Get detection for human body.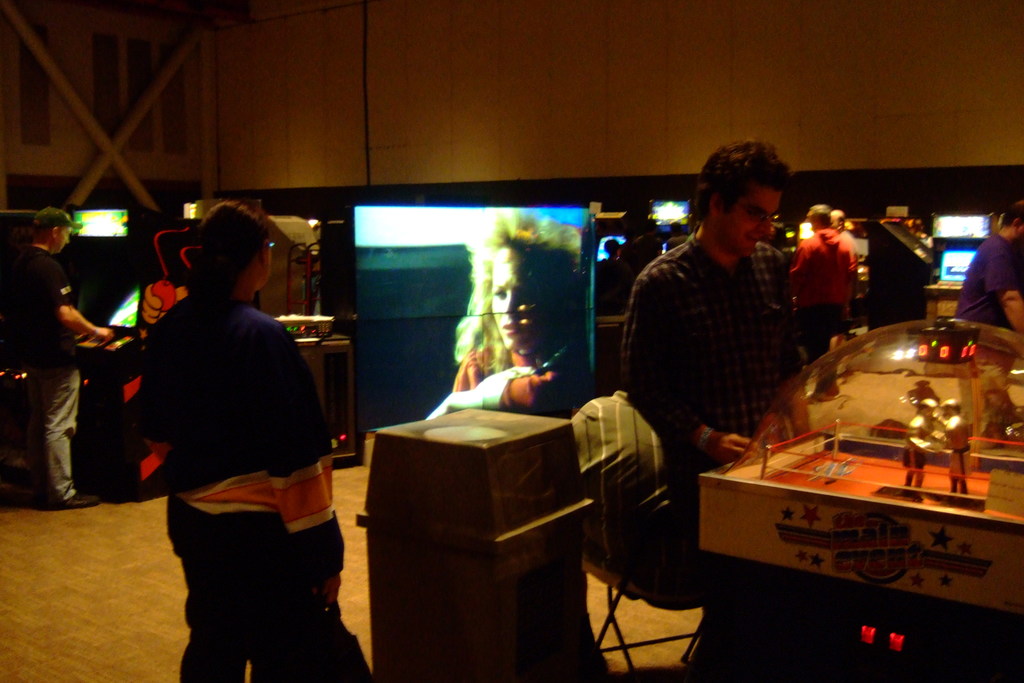
Detection: 420, 333, 594, 418.
